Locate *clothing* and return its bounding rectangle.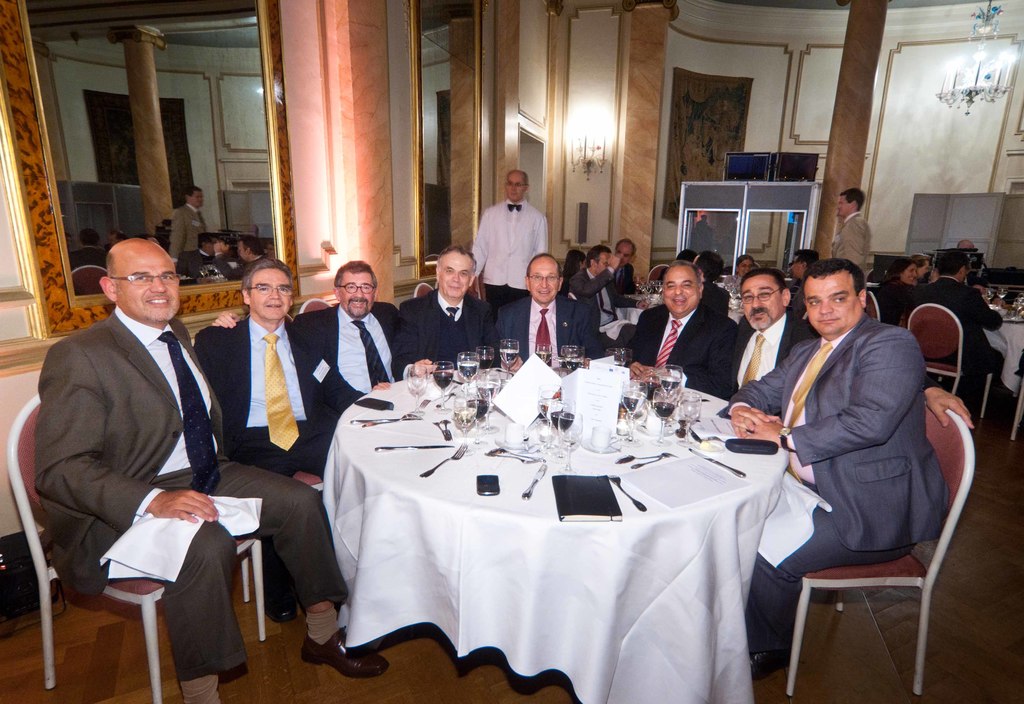
bbox=(405, 286, 497, 366).
